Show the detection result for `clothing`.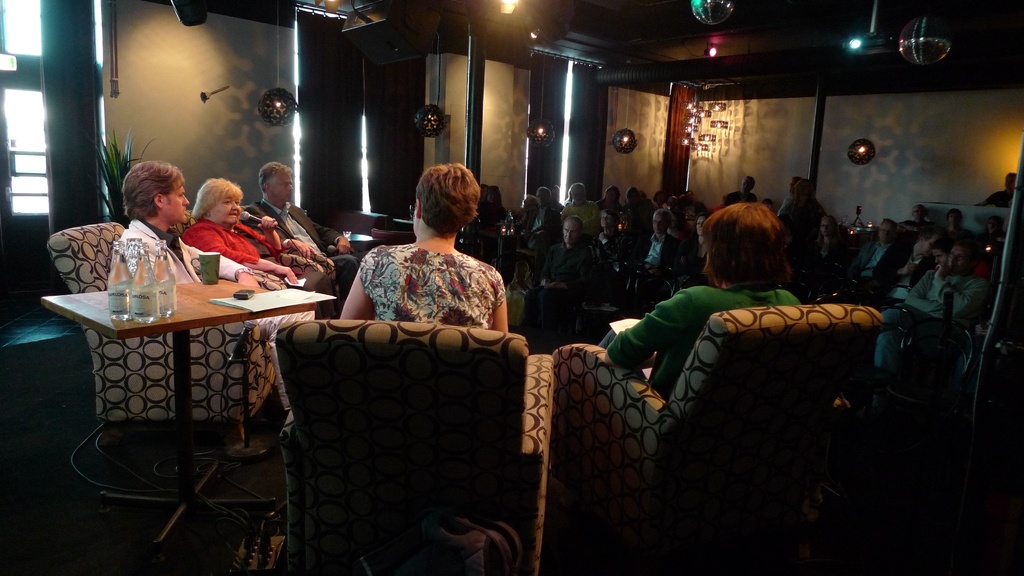
(x1=243, y1=196, x2=359, y2=303).
